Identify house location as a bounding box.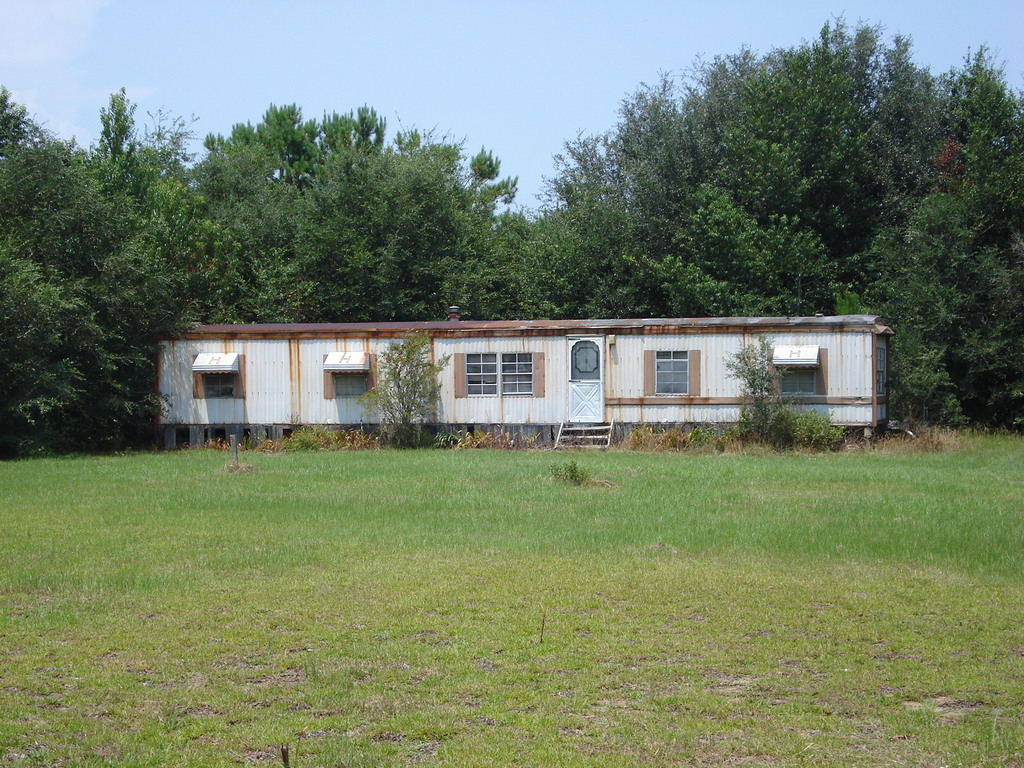
bbox=(152, 318, 891, 451).
